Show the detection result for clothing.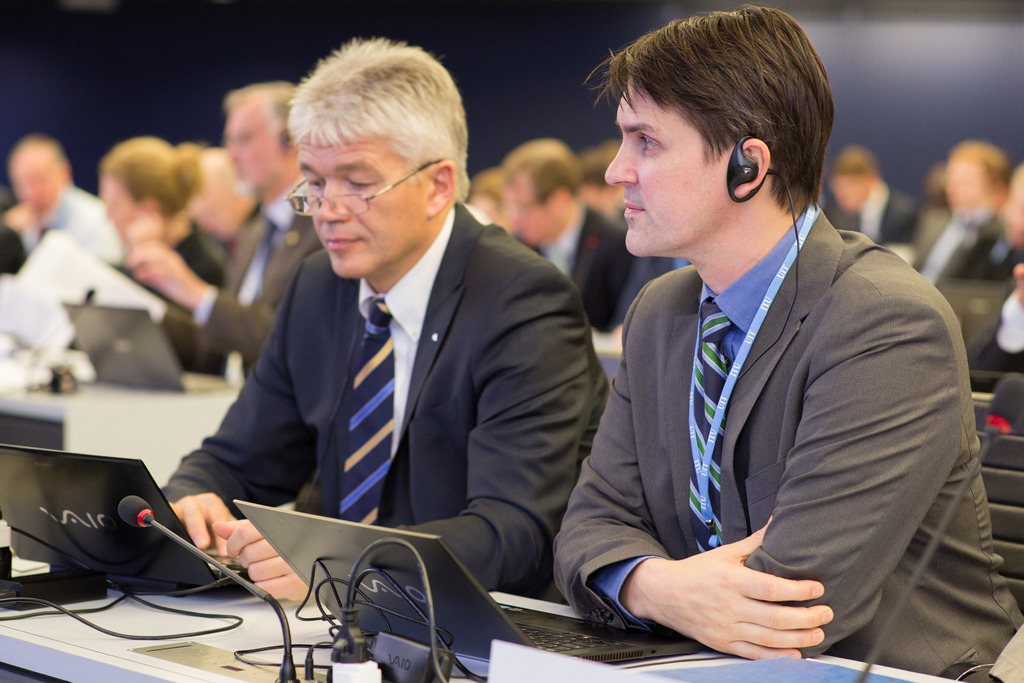
crop(550, 163, 970, 673).
